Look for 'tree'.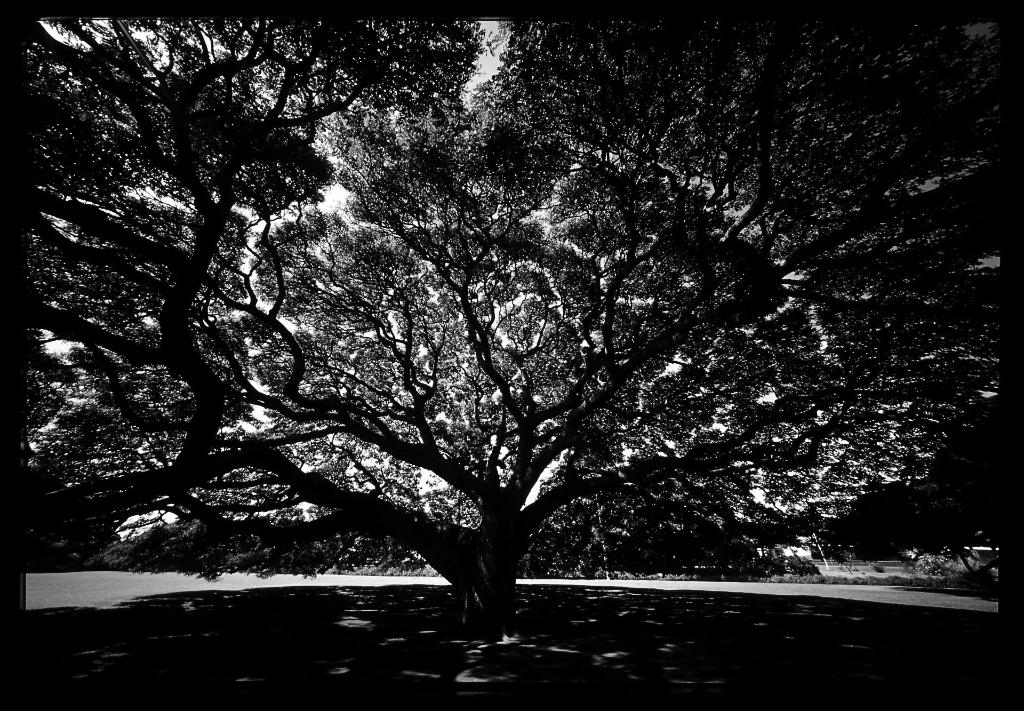
Found: detection(0, 15, 1023, 636).
